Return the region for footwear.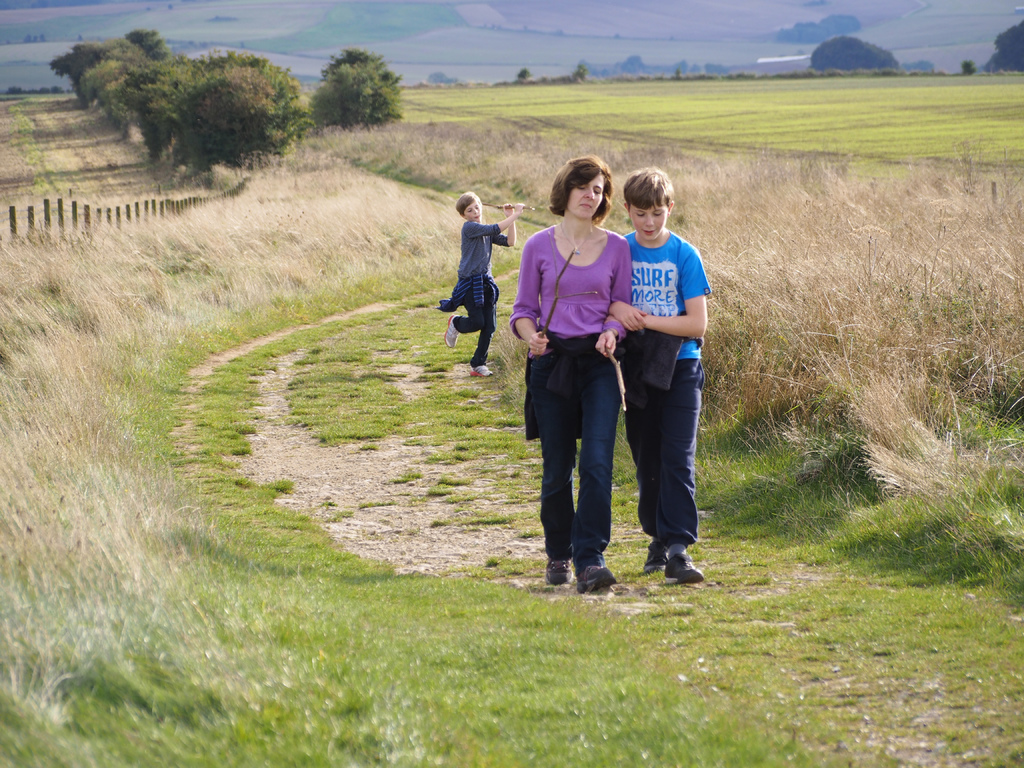
[545,558,573,584].
